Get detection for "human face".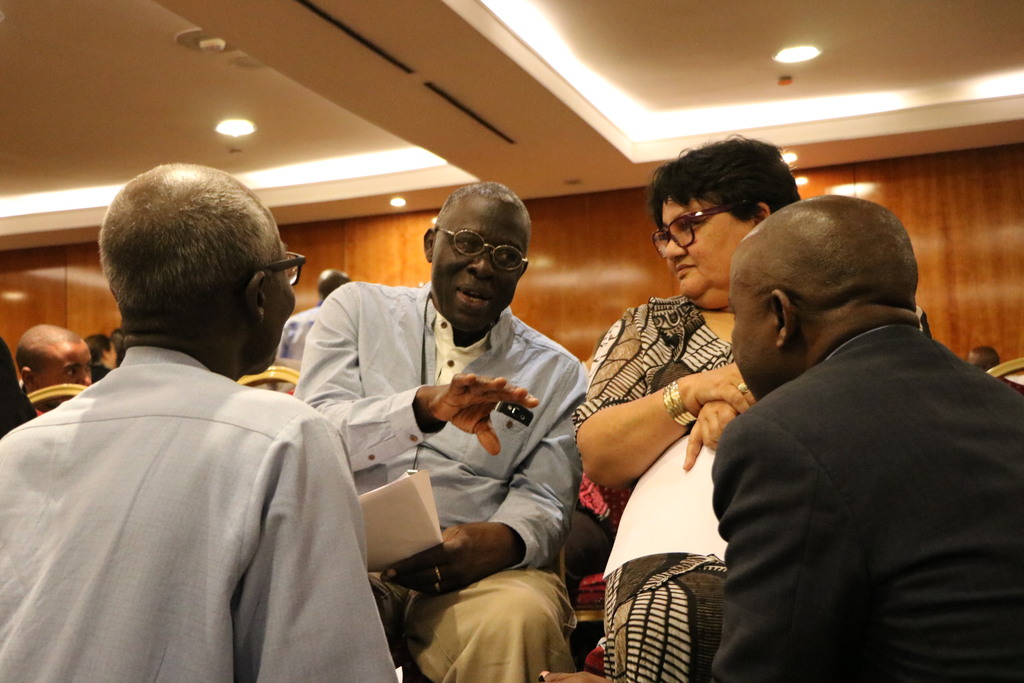
Detection: [426, 199, 520, 323].
